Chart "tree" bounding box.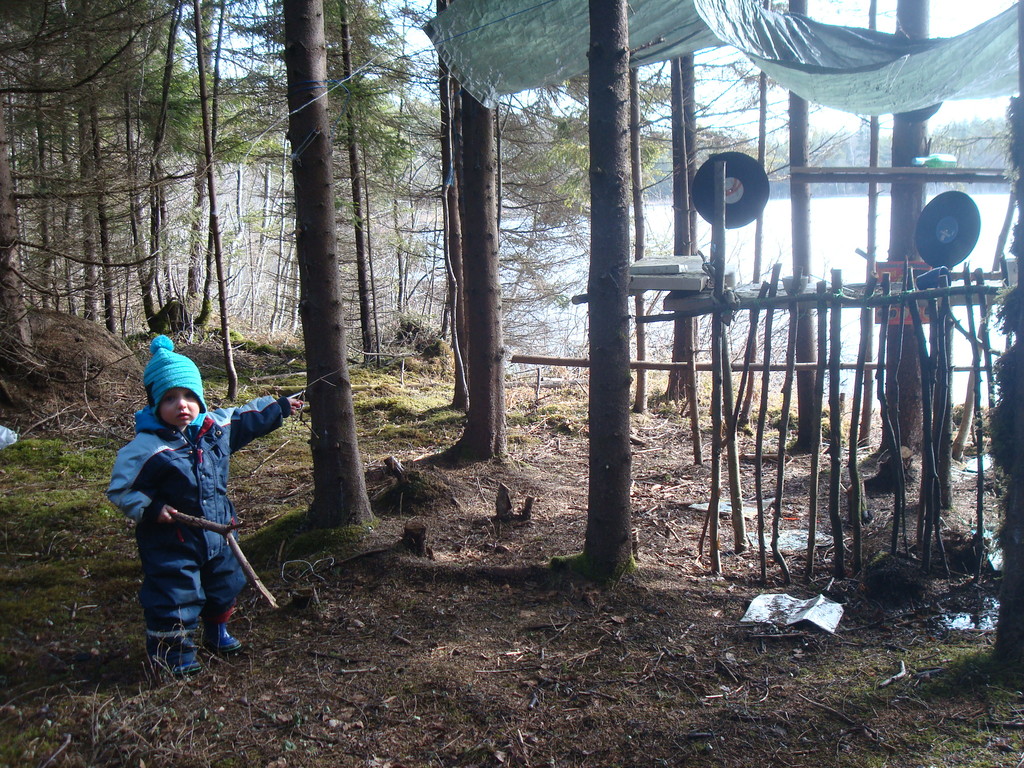
Charted: detection(232, 0, 415, 364).
